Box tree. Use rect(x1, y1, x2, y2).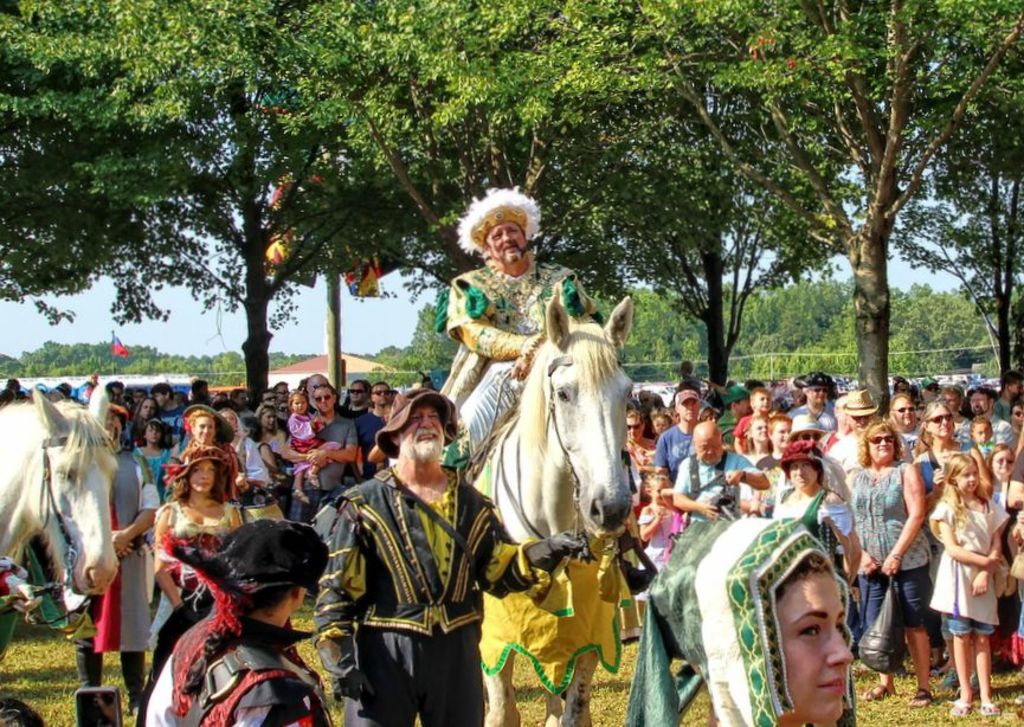
rect(567, 0, 857, 394).
